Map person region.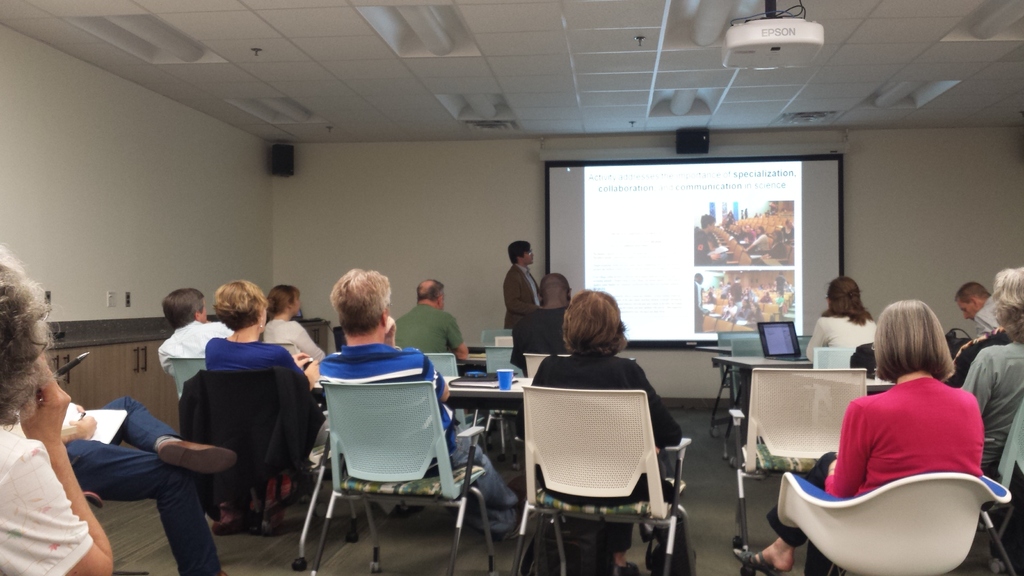
Mapped to locate(500, 241, 540, 339).
